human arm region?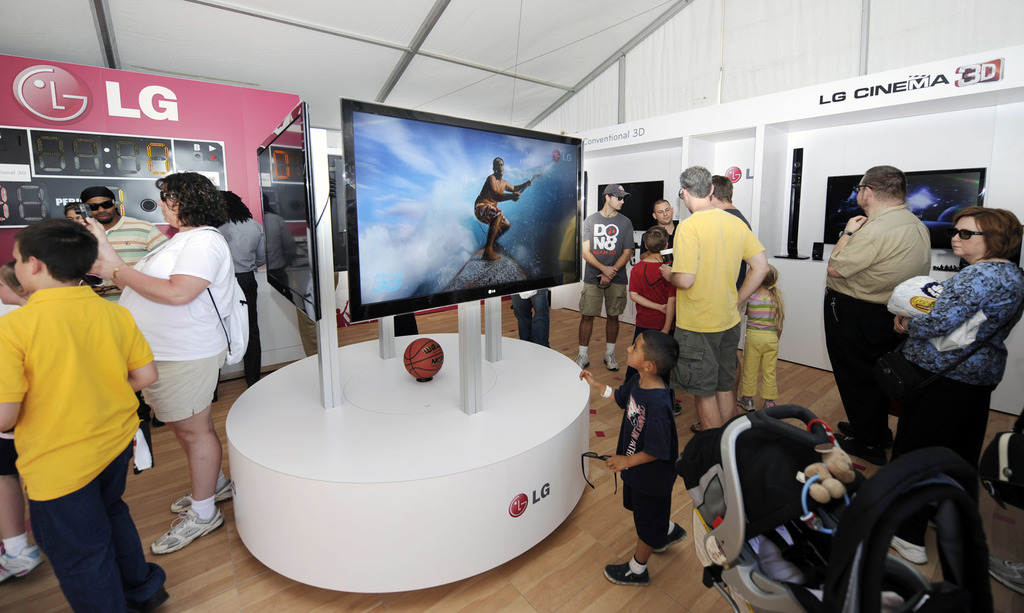
locate(580, 218, 619, 281)
